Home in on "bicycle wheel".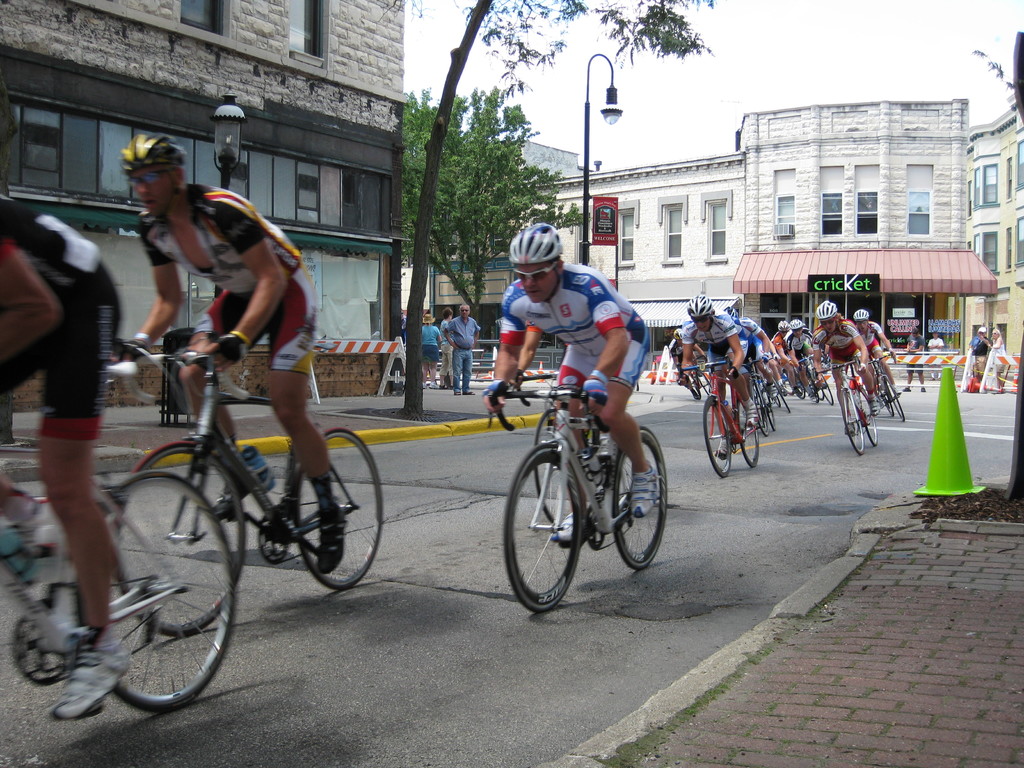
Homed in at (293,429,386,588).
